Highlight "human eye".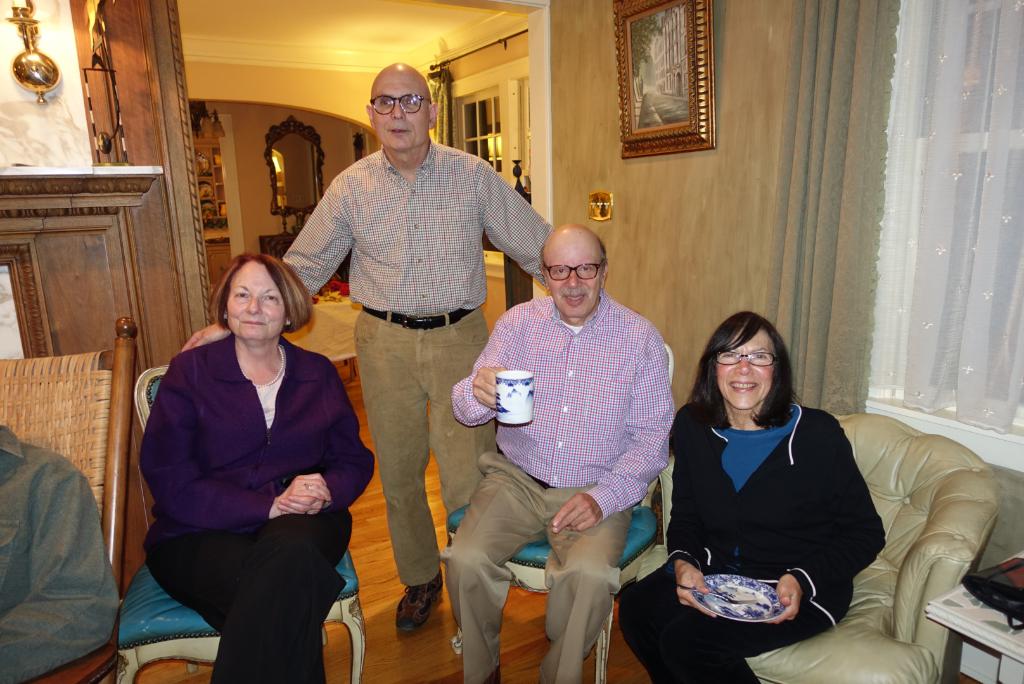
Highlighted region: left=716, top=349, right=735, bottom=359.
